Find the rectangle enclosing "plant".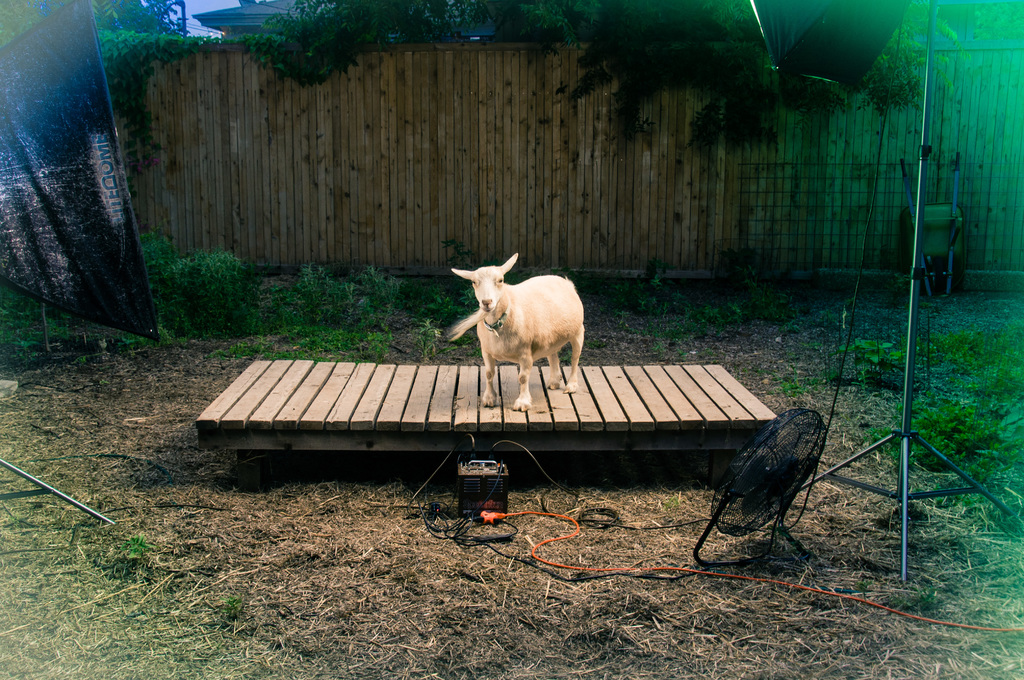
(661,280,702,341).
